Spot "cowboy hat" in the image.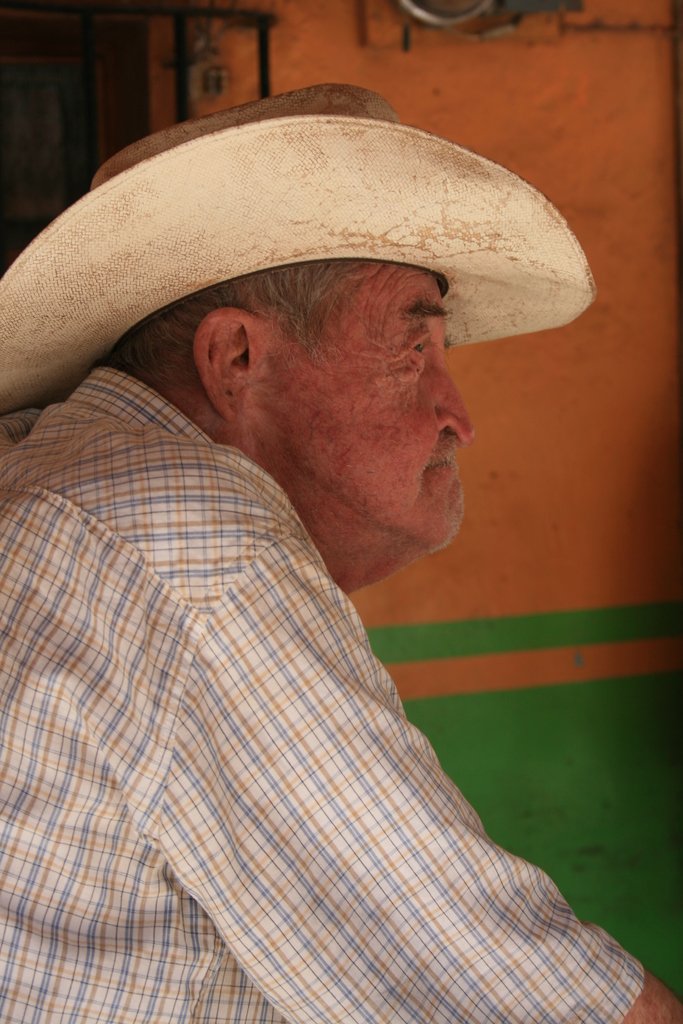
"cowboy hat" found at select_region(4, 134, 593, 622).
